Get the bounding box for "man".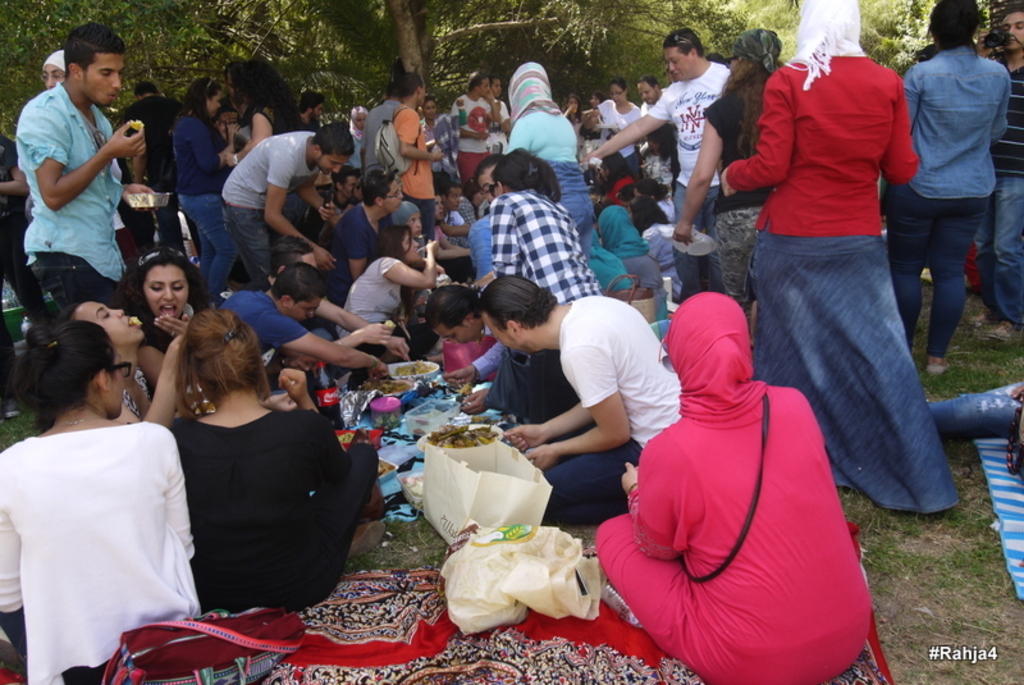
bbox=(634, 70, 671, 114).
